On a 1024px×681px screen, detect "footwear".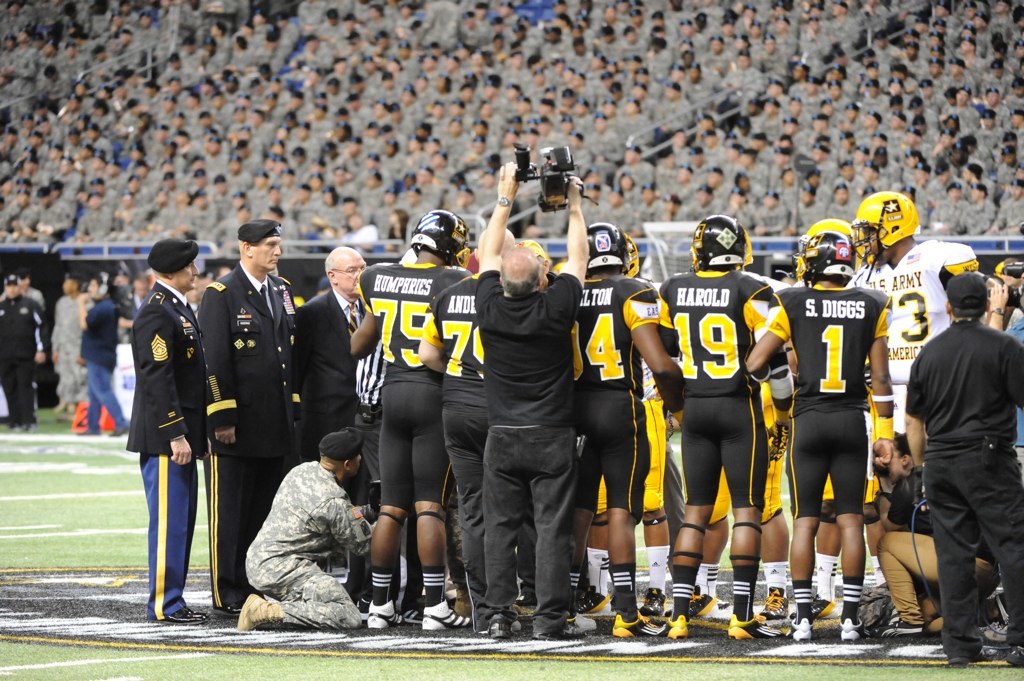
[x1=809, y1=595, x2=837, y2=616].
